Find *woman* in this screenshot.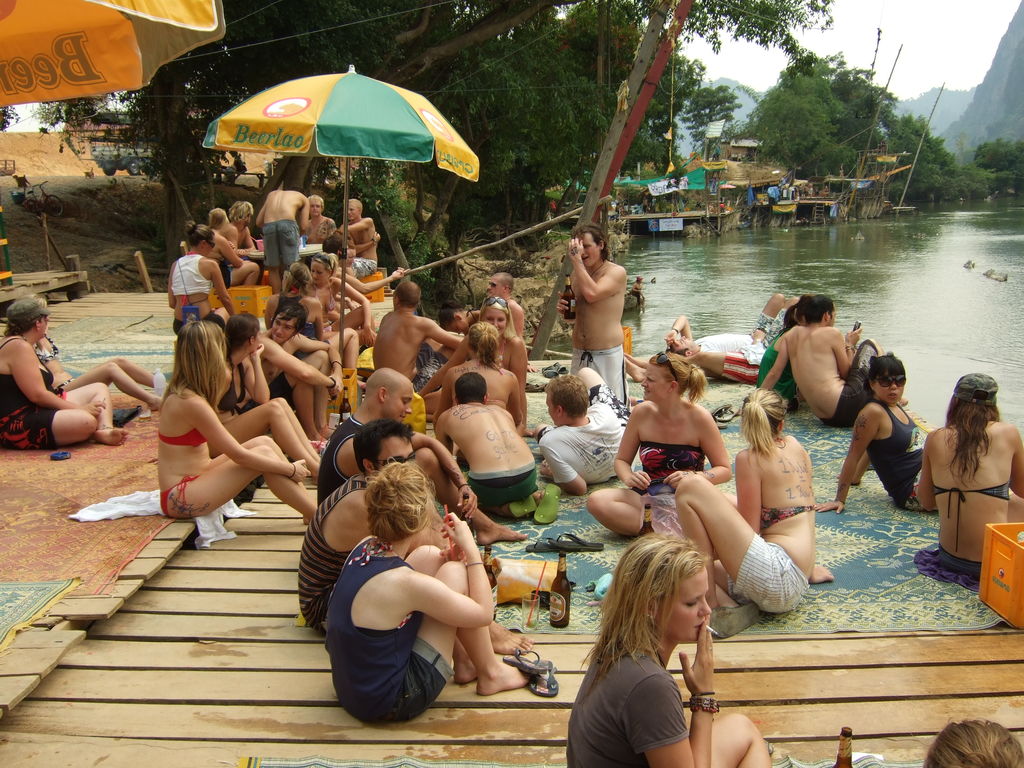
The bounding box for *woman* is [x1=817, y1=353, x2=924, y2=510].
